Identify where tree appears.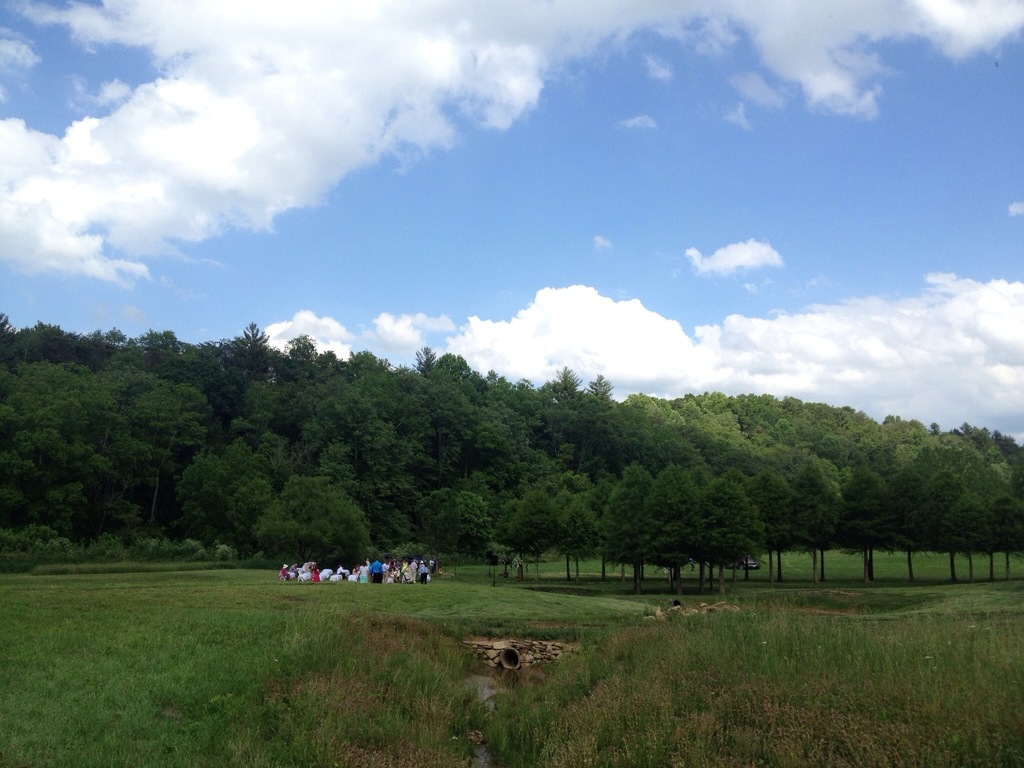
Appears at rect(644, 466, 707, 596).
